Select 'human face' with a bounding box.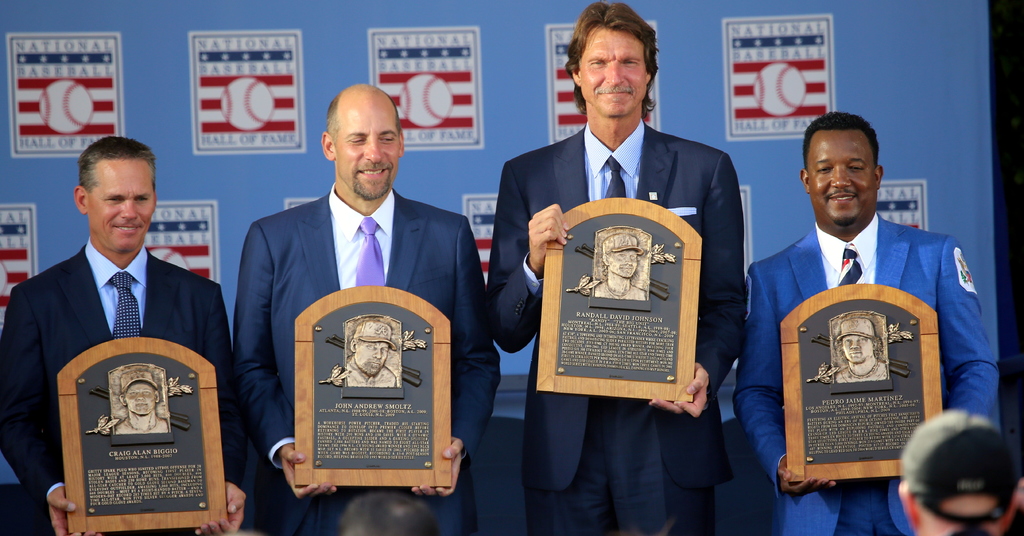
(605, 243, 638, 278).
